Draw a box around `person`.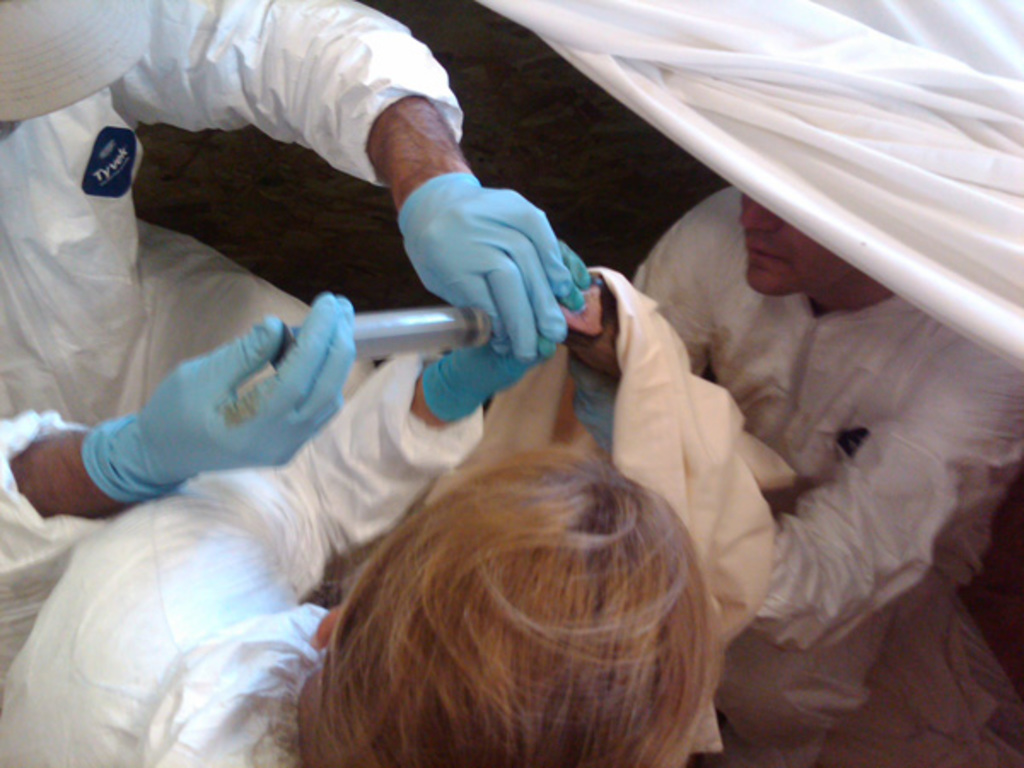
Rect(584, 196, 1022, 766).
